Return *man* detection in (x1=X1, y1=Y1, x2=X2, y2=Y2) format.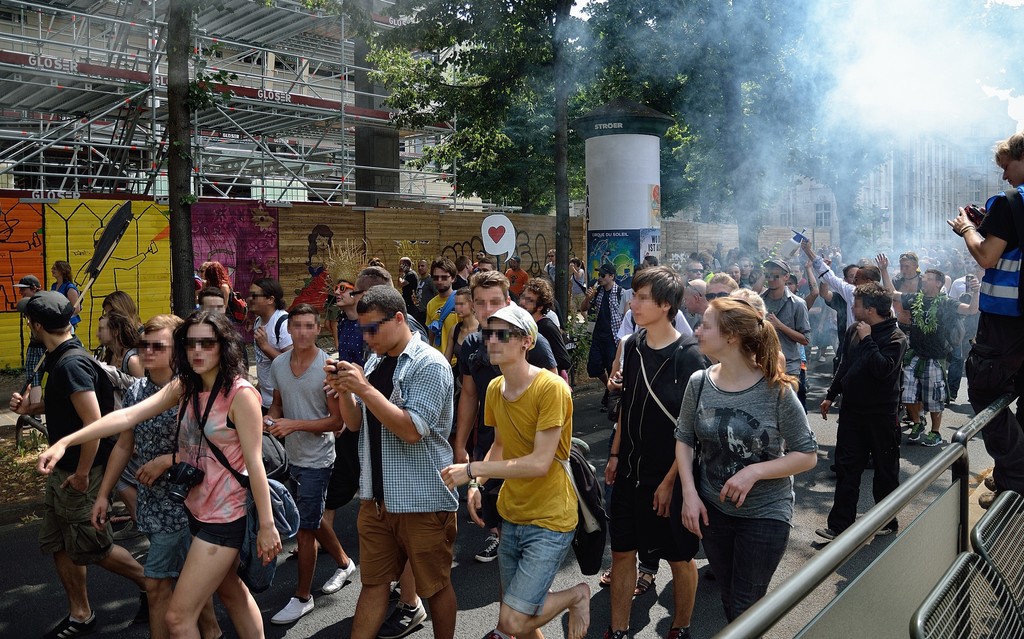
(x1=18, y1=291, x2=145, y2=638).
